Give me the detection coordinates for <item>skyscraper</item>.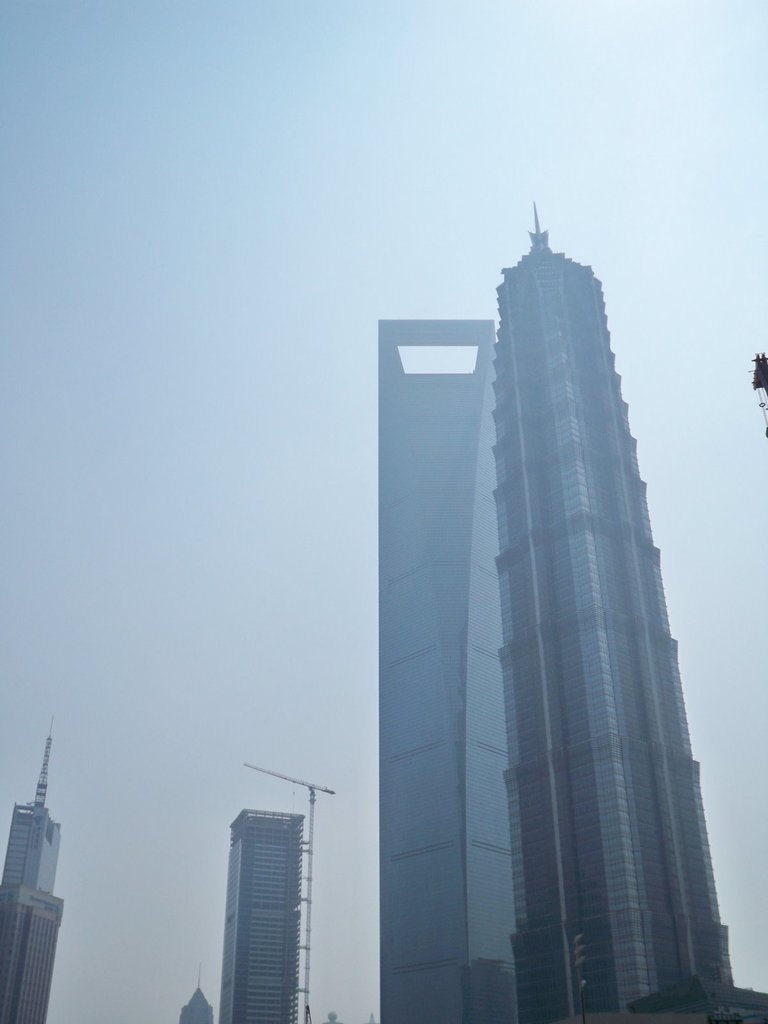
179,970,212,1021.
